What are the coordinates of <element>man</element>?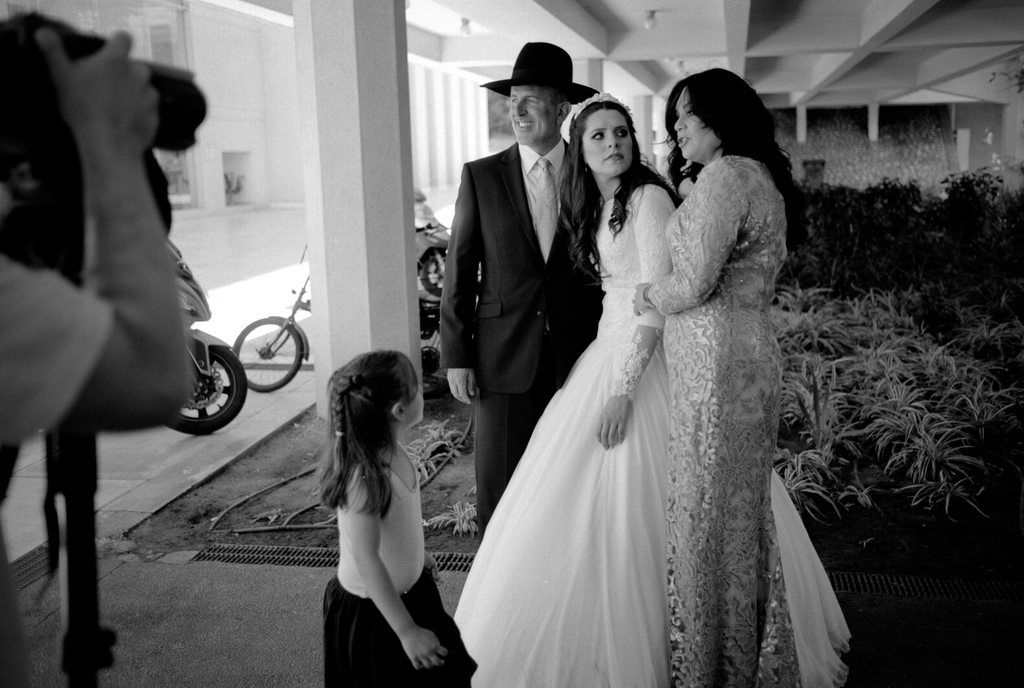
Rect(439, 42, 609, 543).
